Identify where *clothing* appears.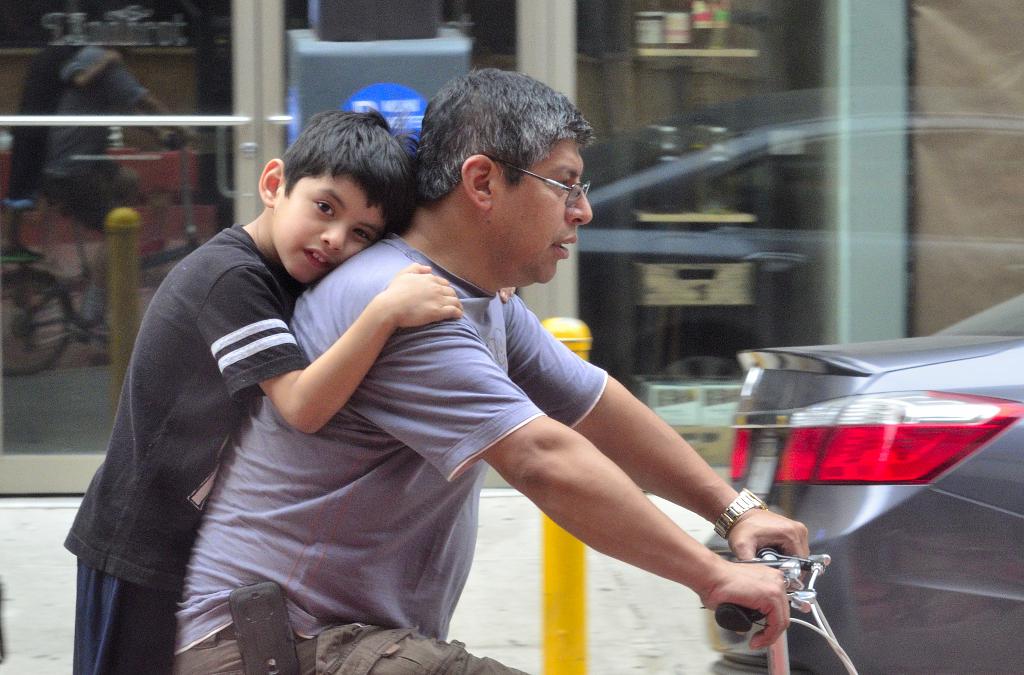
Appears at {"x1": 59, "y1": 173, "x2": 344, "y2": 637}.
